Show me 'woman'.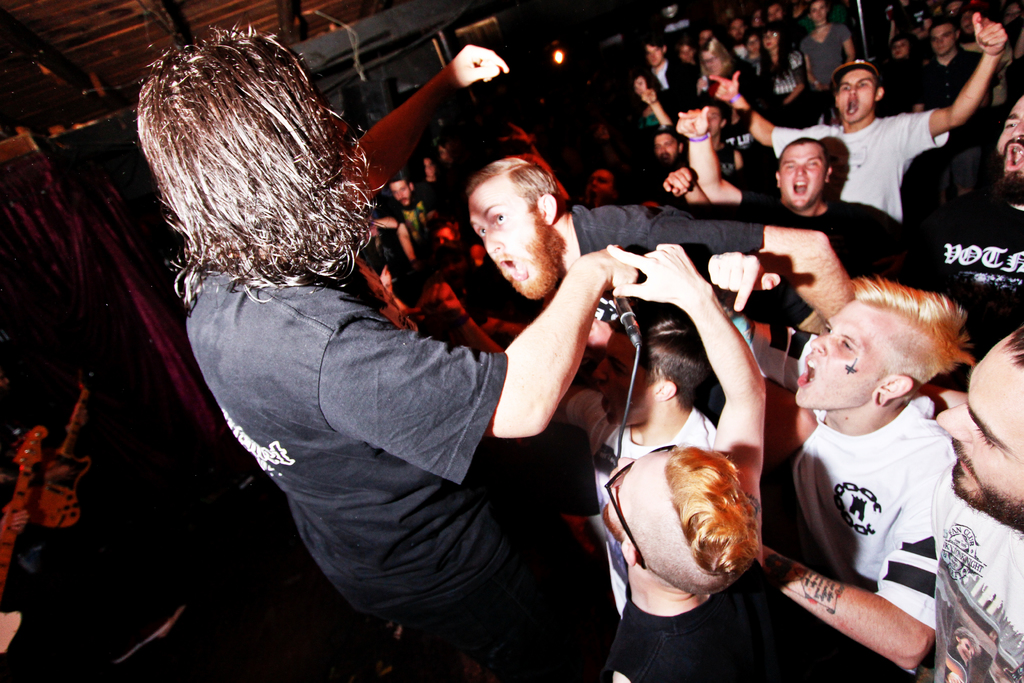
'woman' is here: [x1=893, y1=30, x2=925, y2=115].
